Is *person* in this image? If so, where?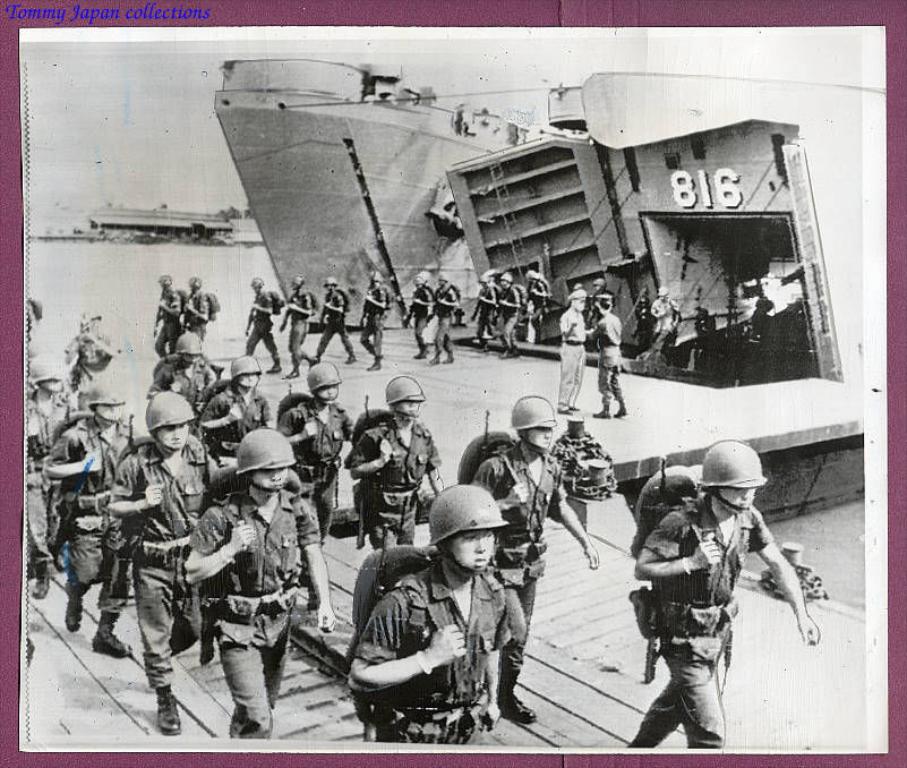
Yes, at 152 266 181 357.
